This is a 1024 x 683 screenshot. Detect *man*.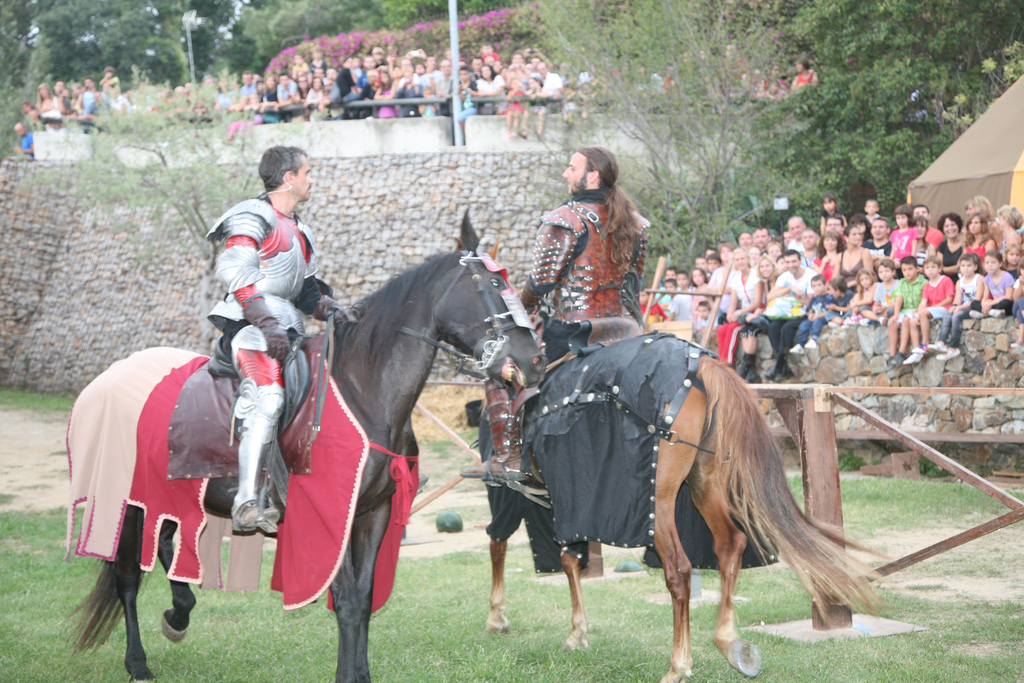
753, 226, 772, 247.
